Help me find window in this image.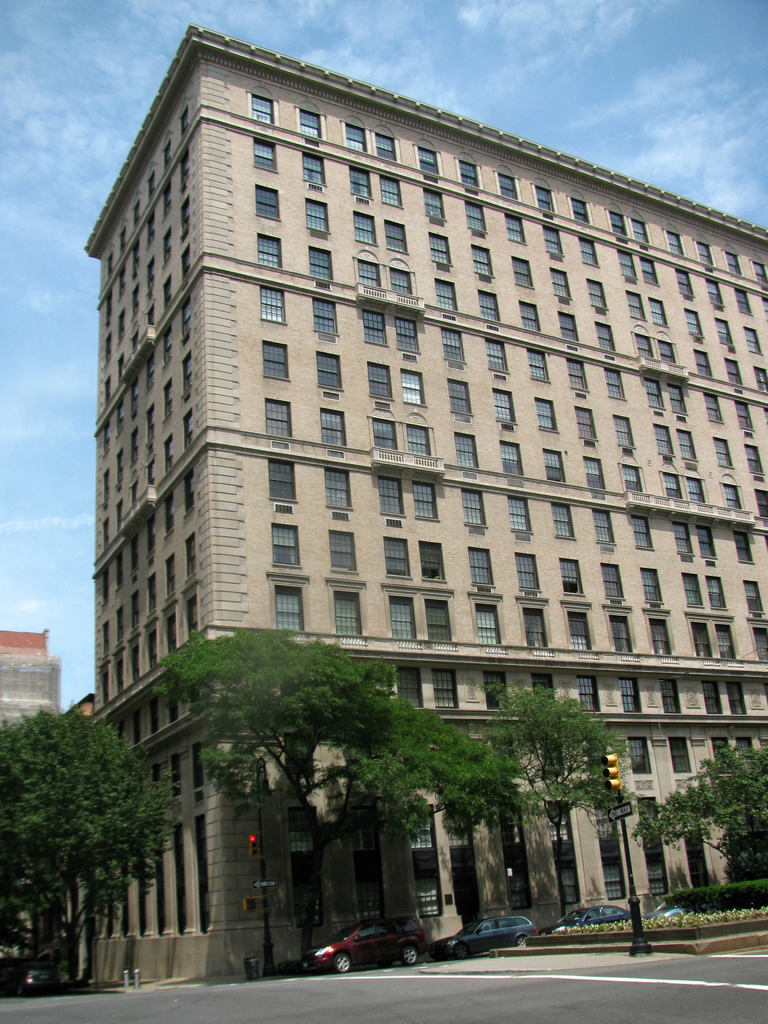
Found it: Rect(422, 543, 445, 579).
